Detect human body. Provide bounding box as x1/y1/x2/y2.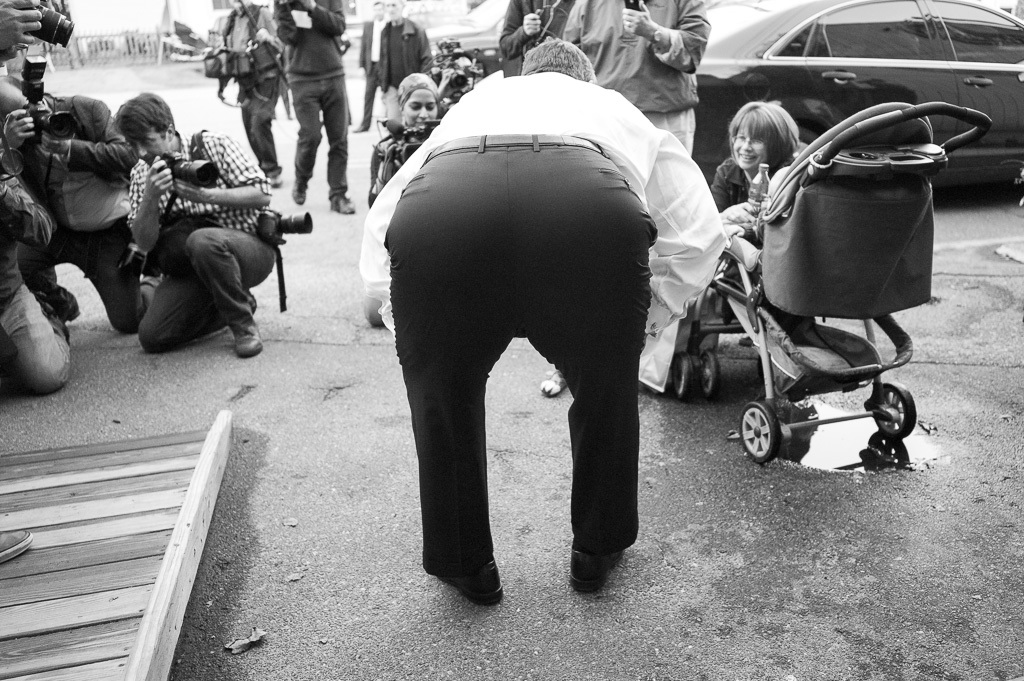
127/133/274/358.
